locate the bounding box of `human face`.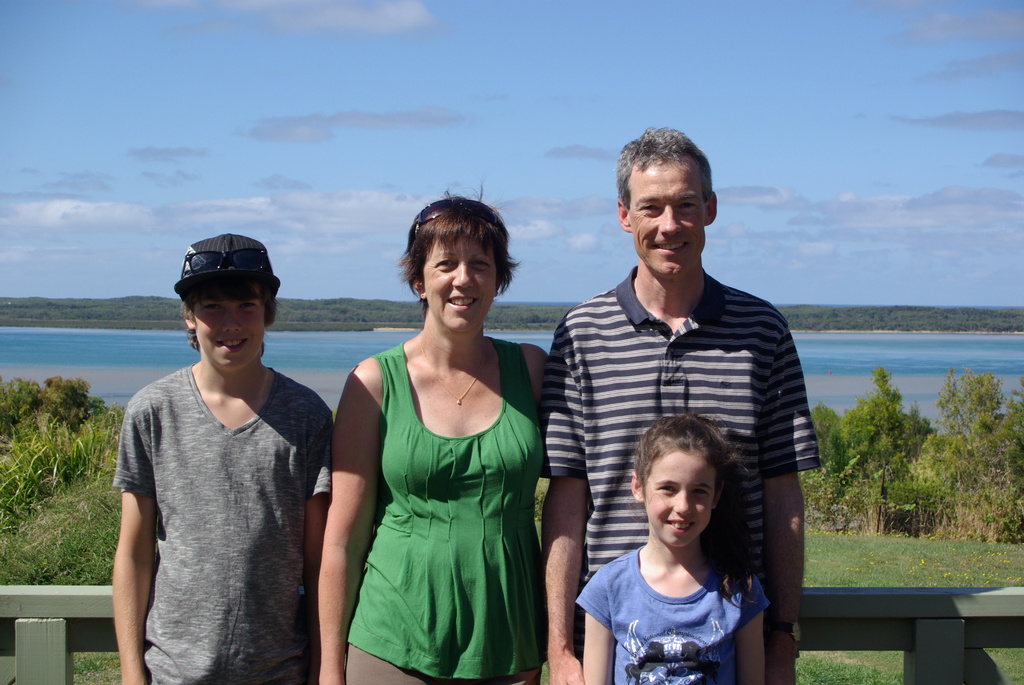
Bounding box: <bbox>645, 455, 713, 551</bbox>.
